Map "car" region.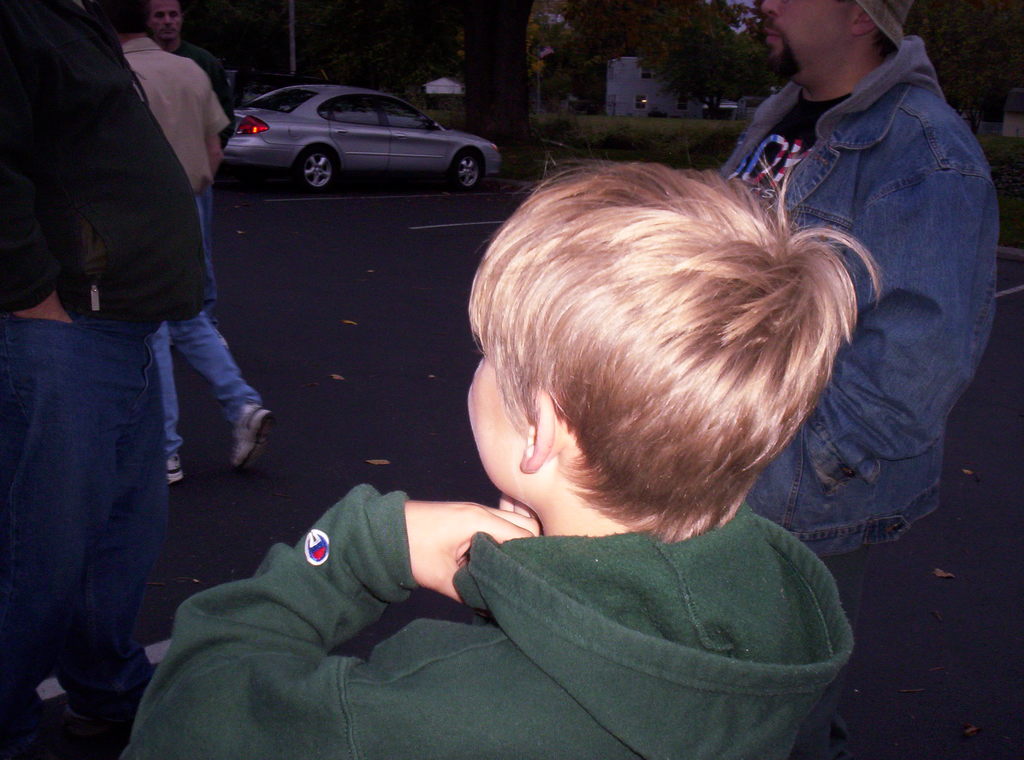
Mapped to 209/79/514/192.
